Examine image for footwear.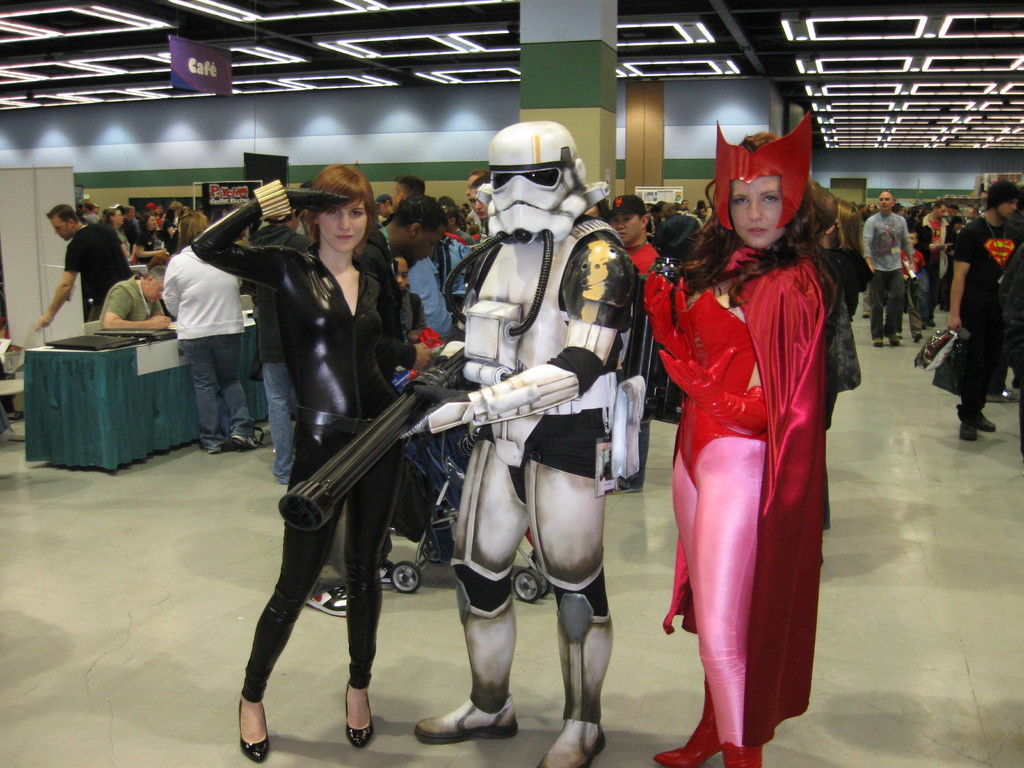
Examination result: [891,337,899,346].
